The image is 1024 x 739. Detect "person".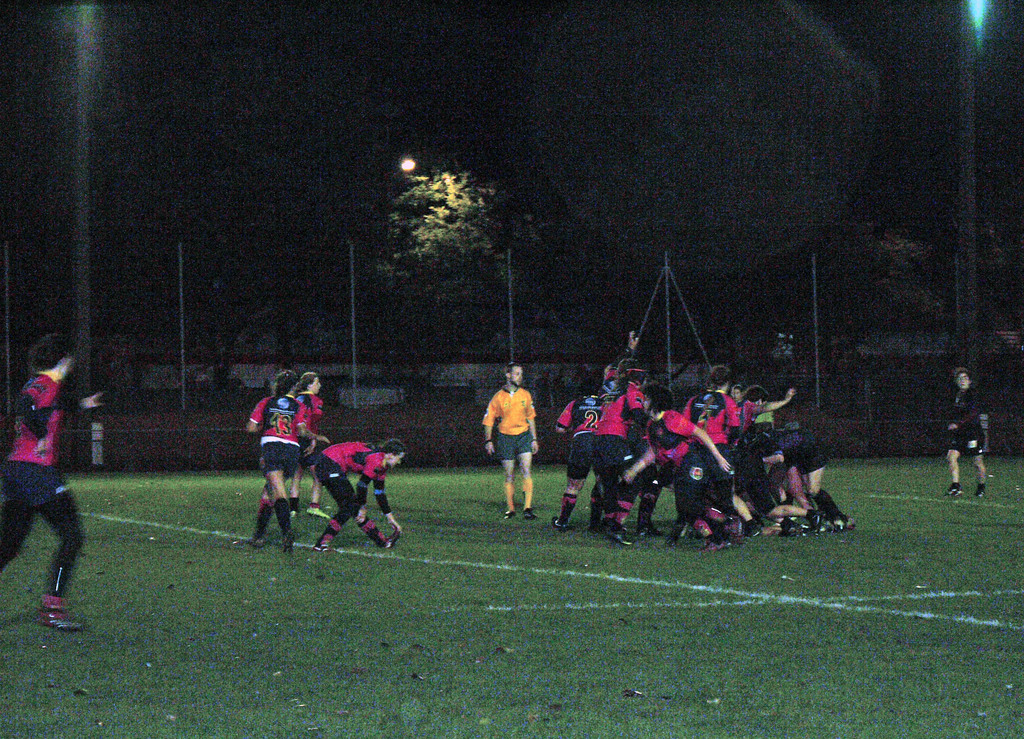
Detection: 0 334 87 644.
